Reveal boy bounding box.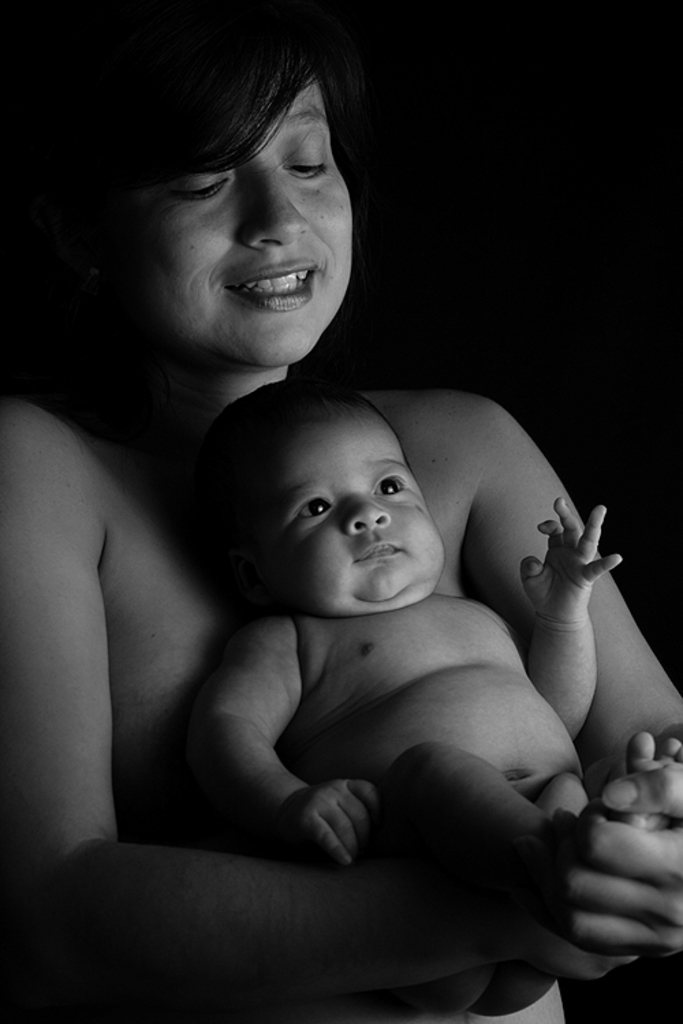
Revealed: (x1=201, y1=374, x2=676, y2=924).
